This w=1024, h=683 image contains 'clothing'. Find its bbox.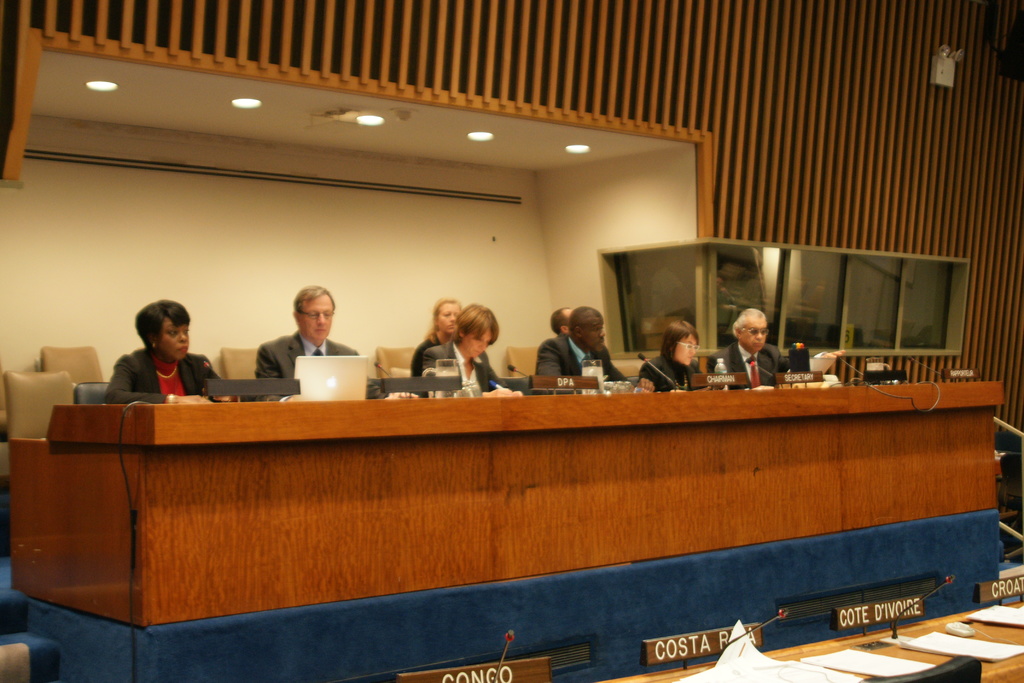
box(253, 320, 362, 375).
